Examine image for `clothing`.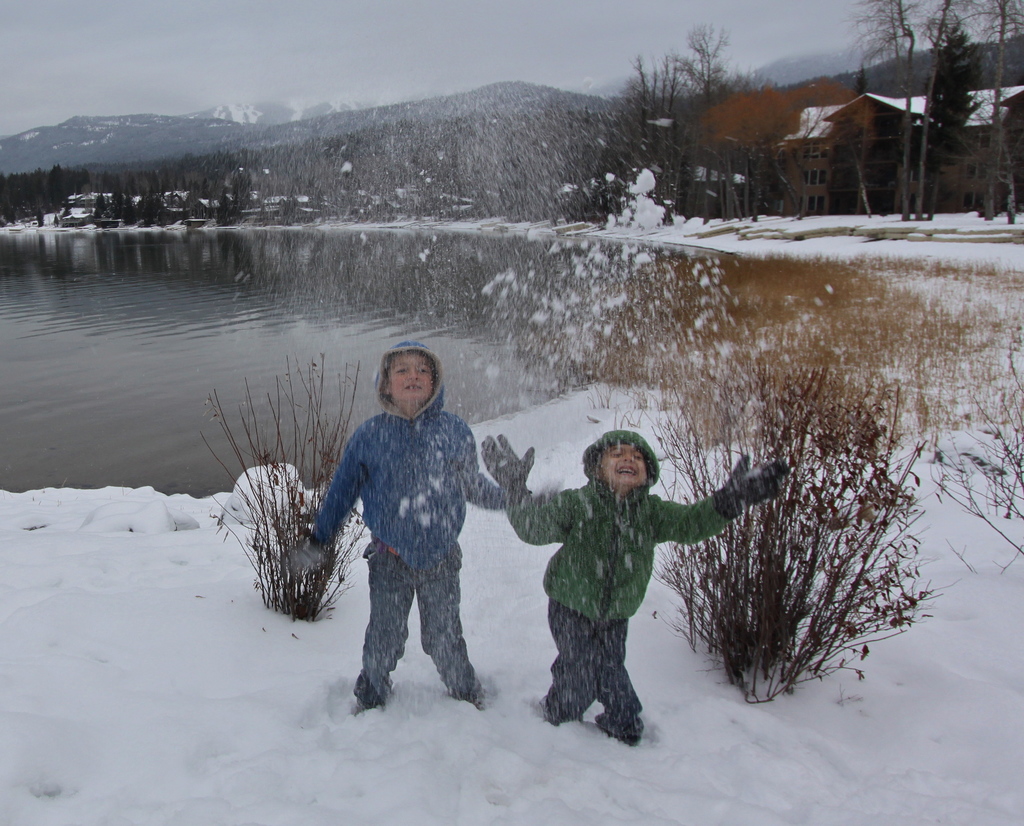
Examination result: region(508, 435, 737, 717).
